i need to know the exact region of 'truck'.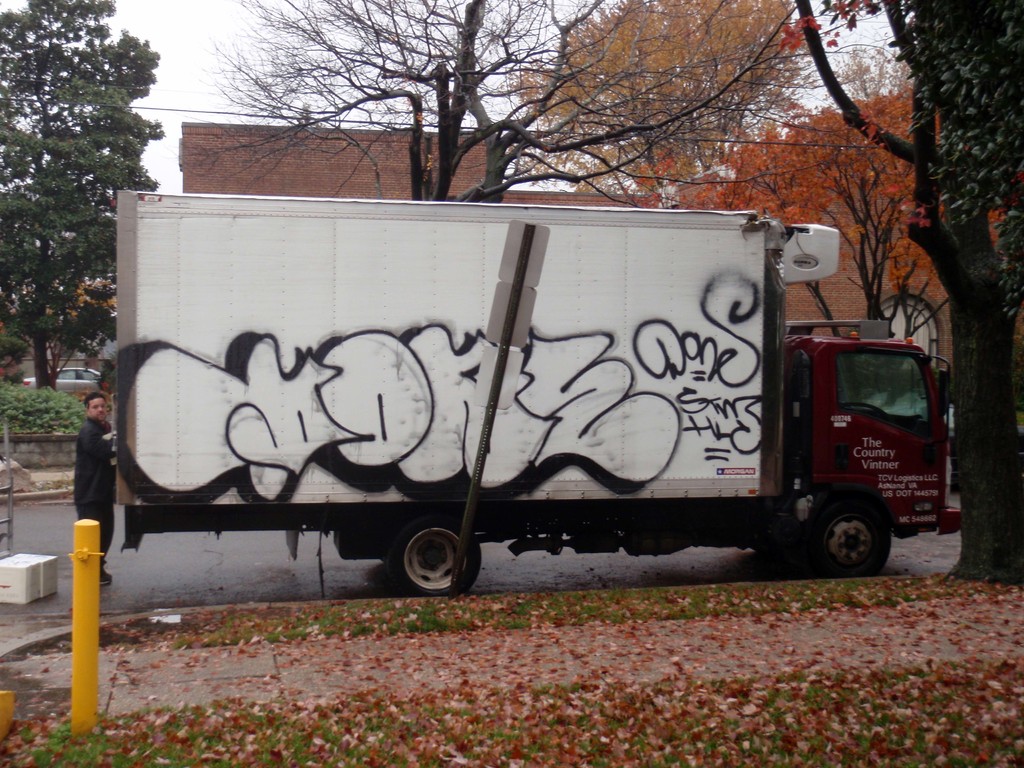
Region: left=87, top=211, right=932, bottom=613.
